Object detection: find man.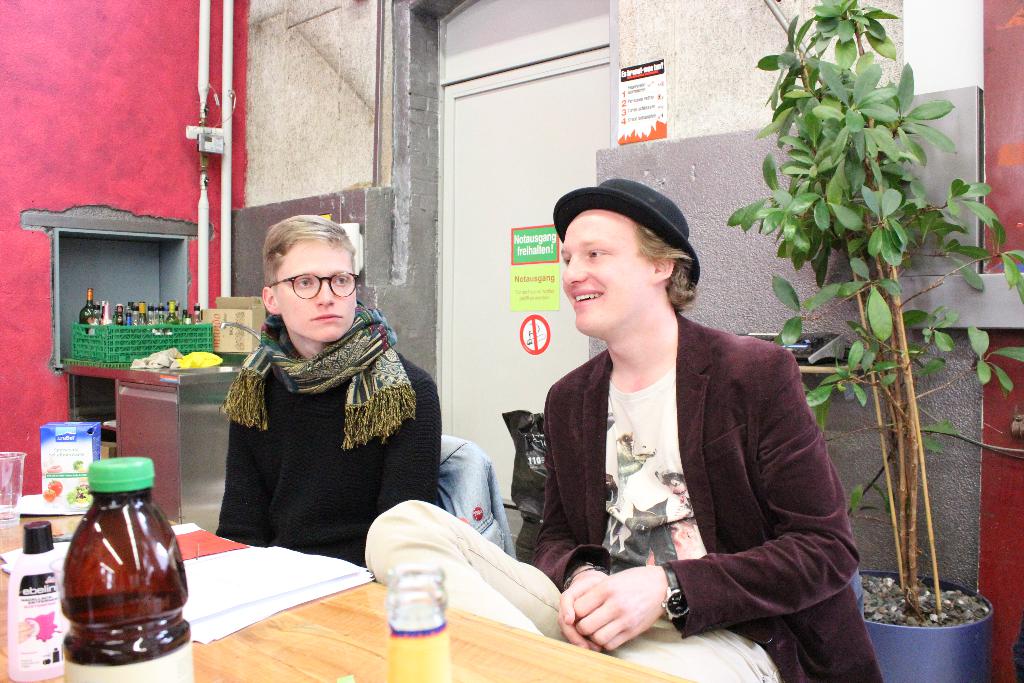
region(499, 178, 855, 659).
